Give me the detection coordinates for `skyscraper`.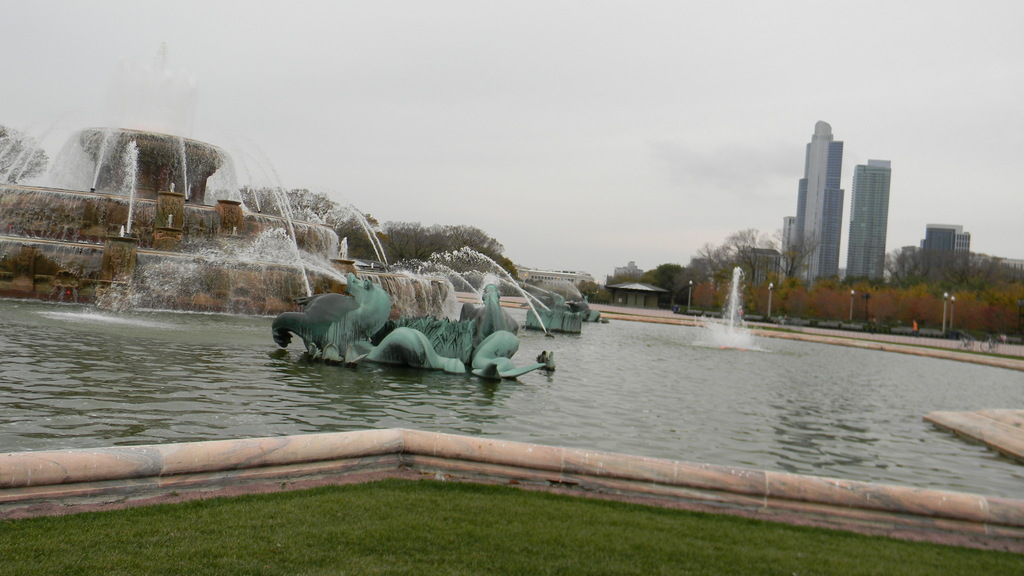
bbox(790, 122, 846, 297).
